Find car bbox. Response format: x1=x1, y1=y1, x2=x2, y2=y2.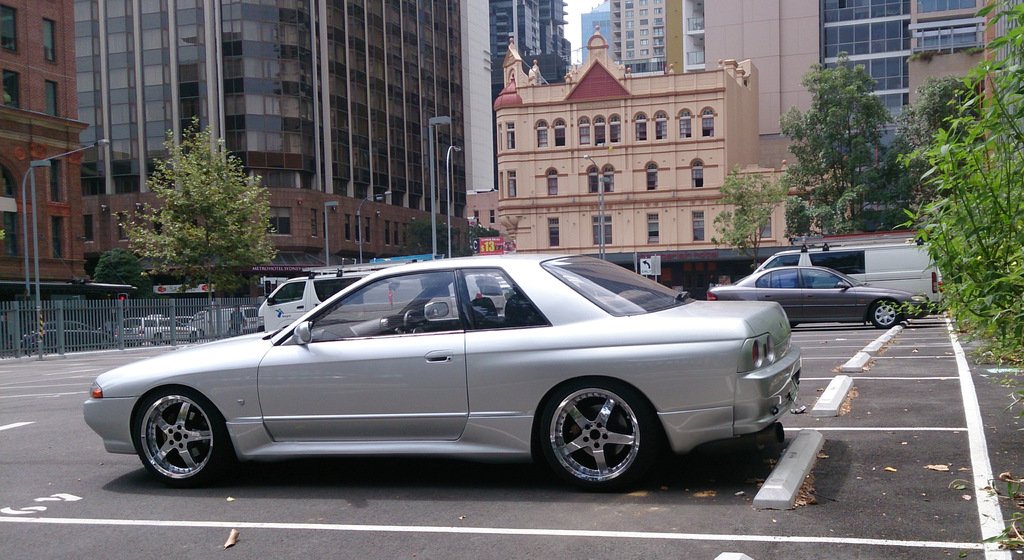
x1=80, y1=249, x2=812, y2=493.
